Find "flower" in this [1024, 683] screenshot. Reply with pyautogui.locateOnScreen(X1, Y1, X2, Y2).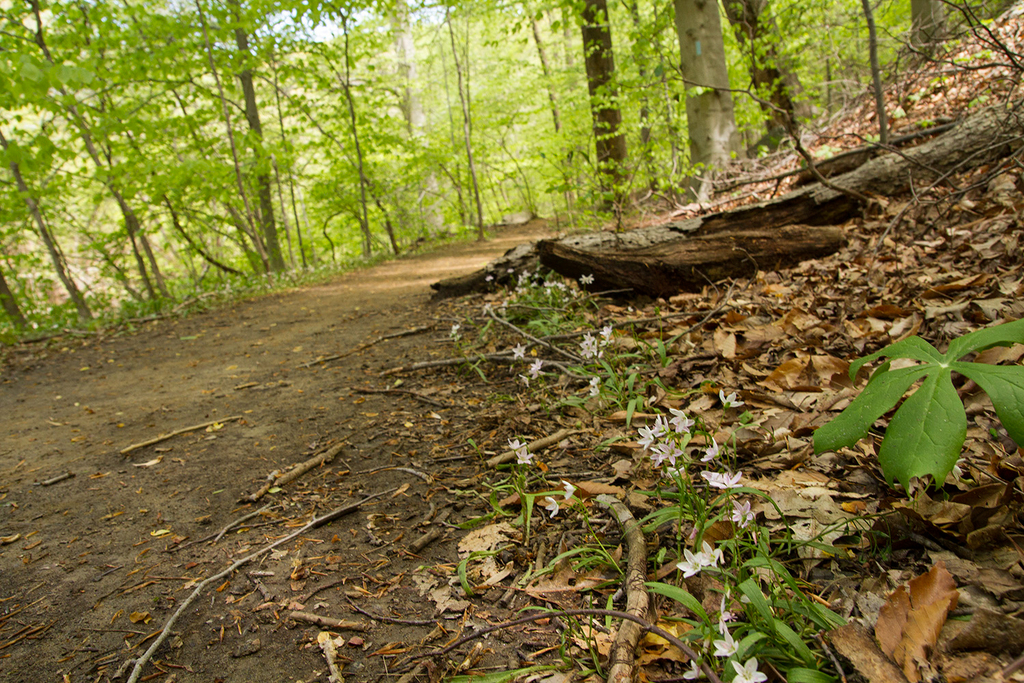
pyautogui.locateOnScreen(652, 440, 685, 468).
